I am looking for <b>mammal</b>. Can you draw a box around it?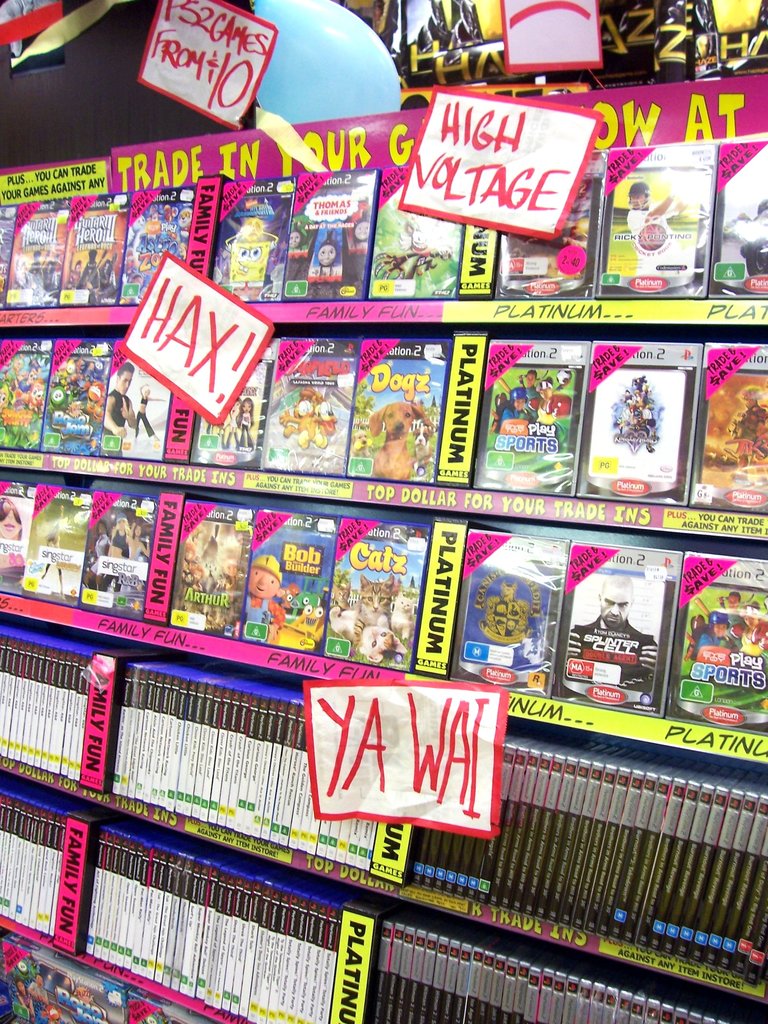
Sure, the bounding box is [x1=136, y1=382, x2=165, y2=449].
